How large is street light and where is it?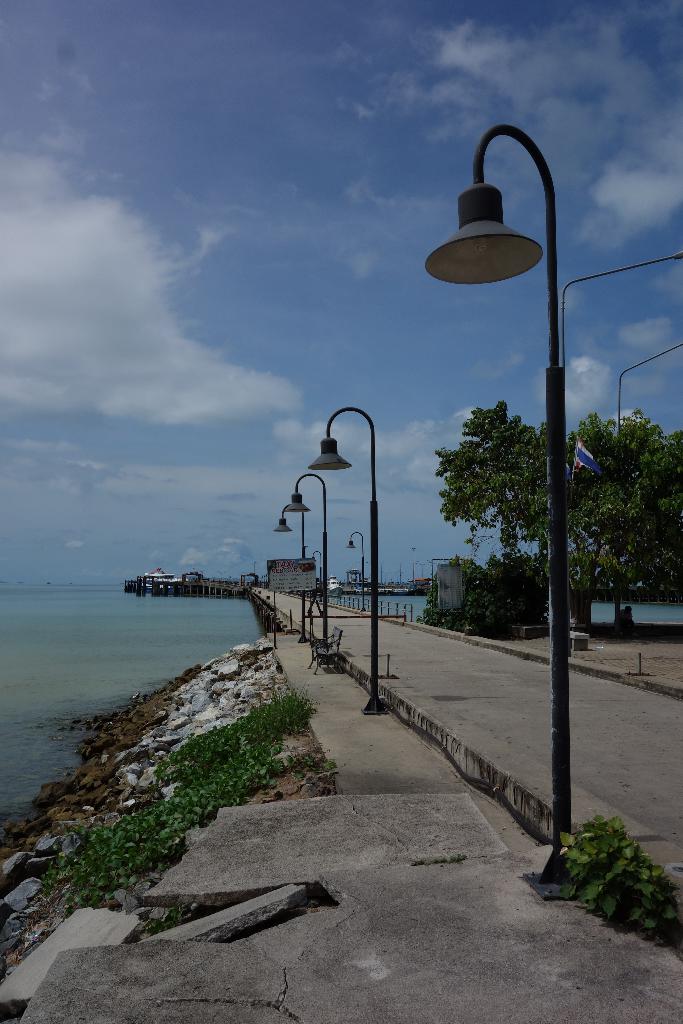
Bounding box: {"x1": 421, "y1": 125, "x2": 597, "y2": 899}.
